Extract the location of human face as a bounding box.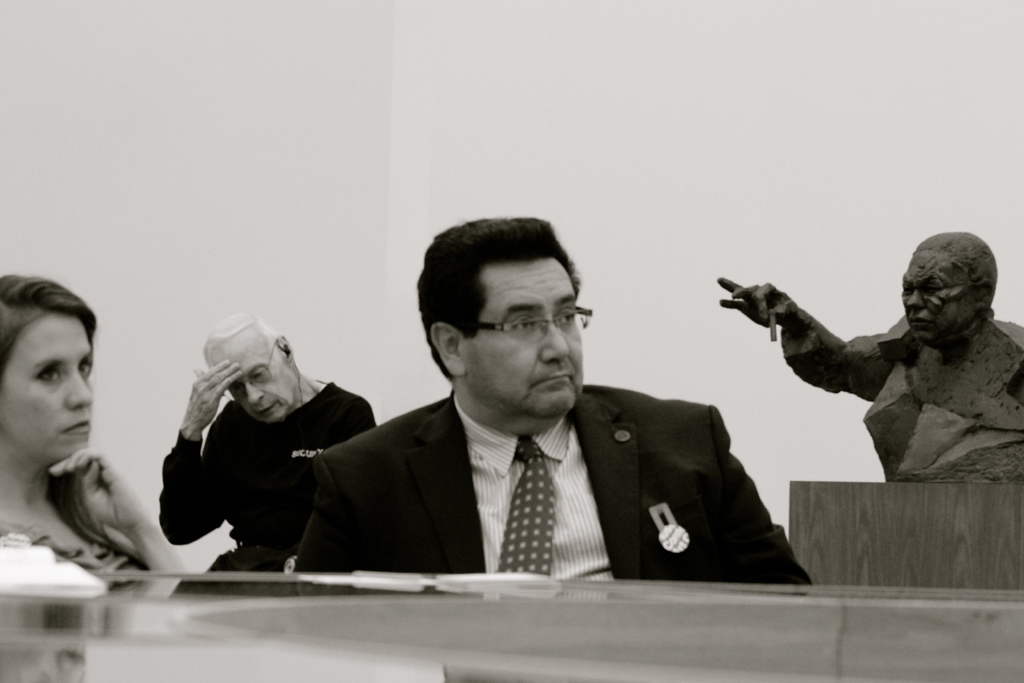
detection(210, 331, 303, 425).
